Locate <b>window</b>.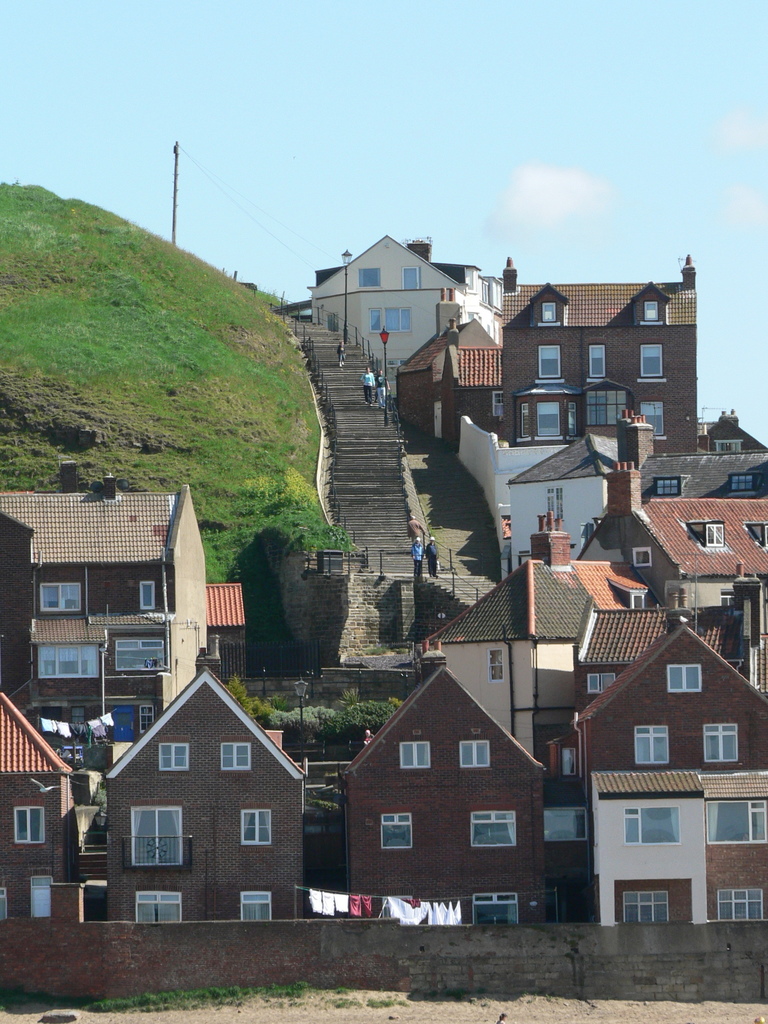
Bounding box: 719, 891, 765, 921.
